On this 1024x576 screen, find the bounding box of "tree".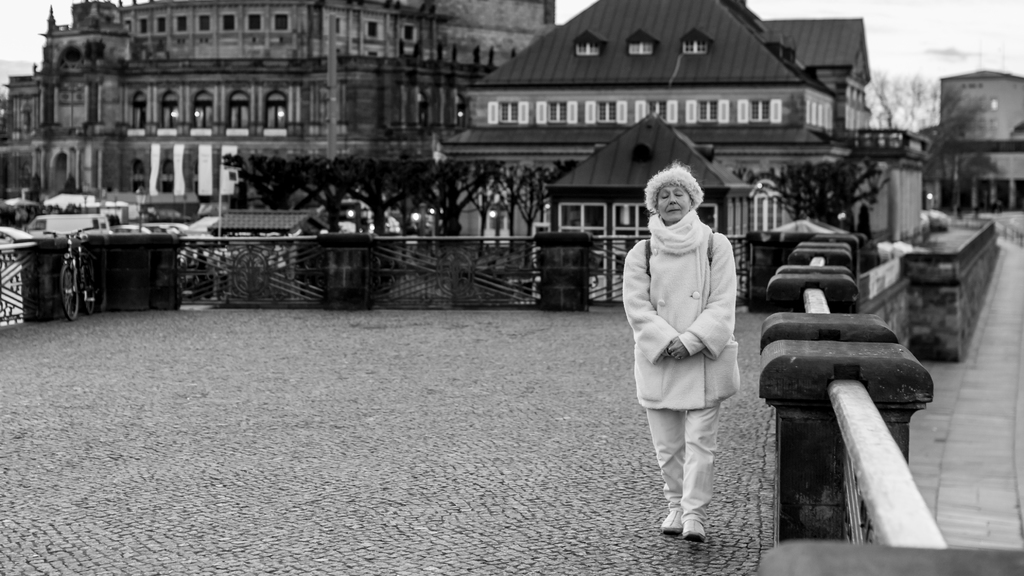
Bounding box: left=346, top=161, right=451, bottom=224.
